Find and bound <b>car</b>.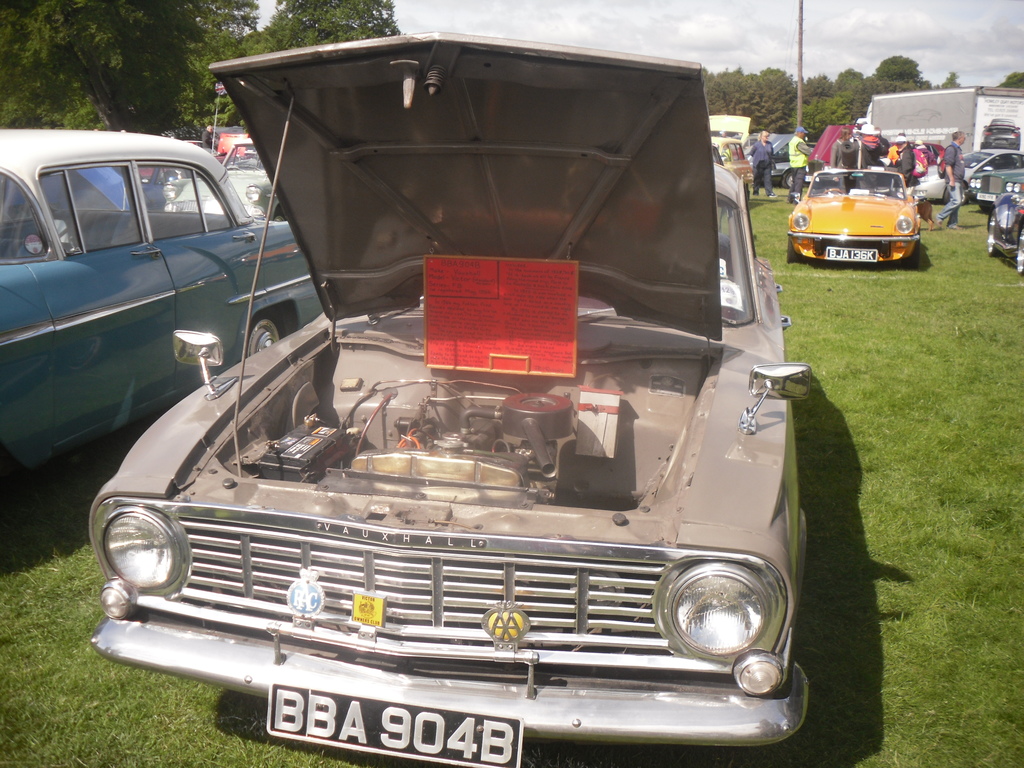
Bound: {"x1": 189, "y1": 140, "x2": 285, "y2": 220}.
